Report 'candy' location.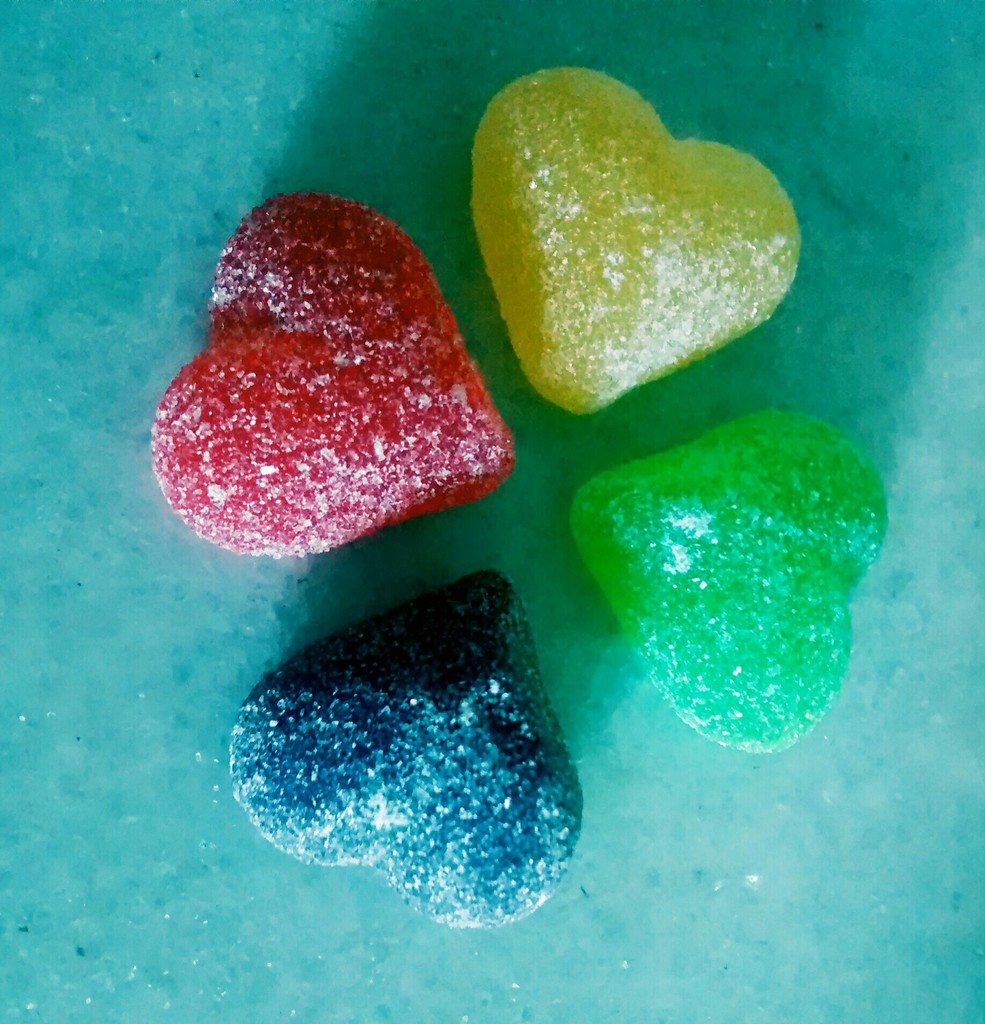
Report: select_region(463, 68, 806, 412).
